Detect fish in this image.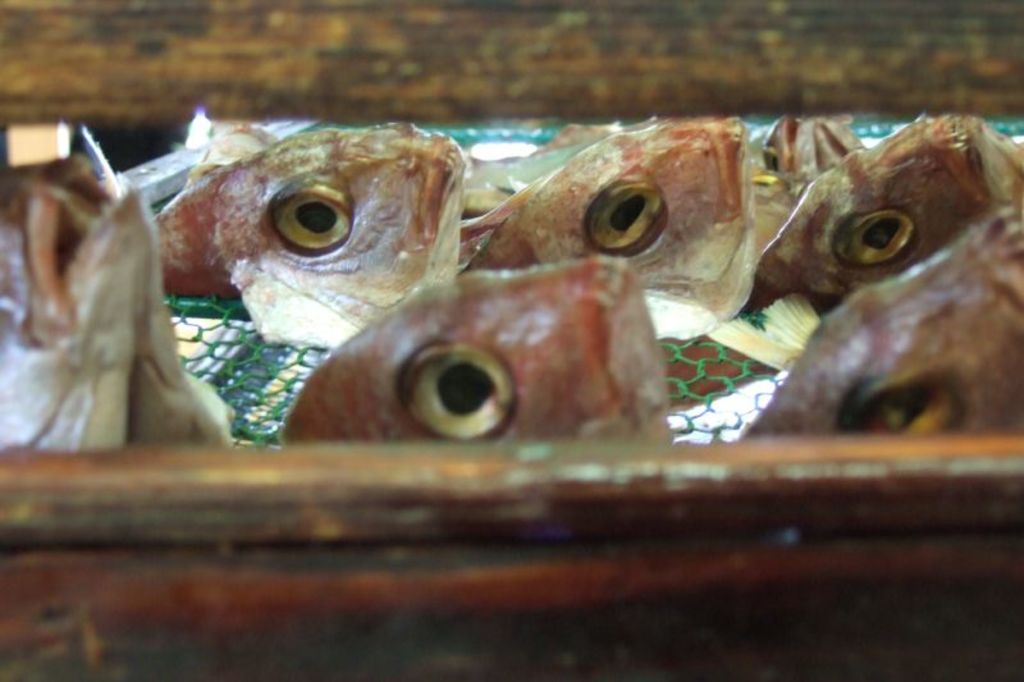
Detection: box(269, 243, 694, 444).
